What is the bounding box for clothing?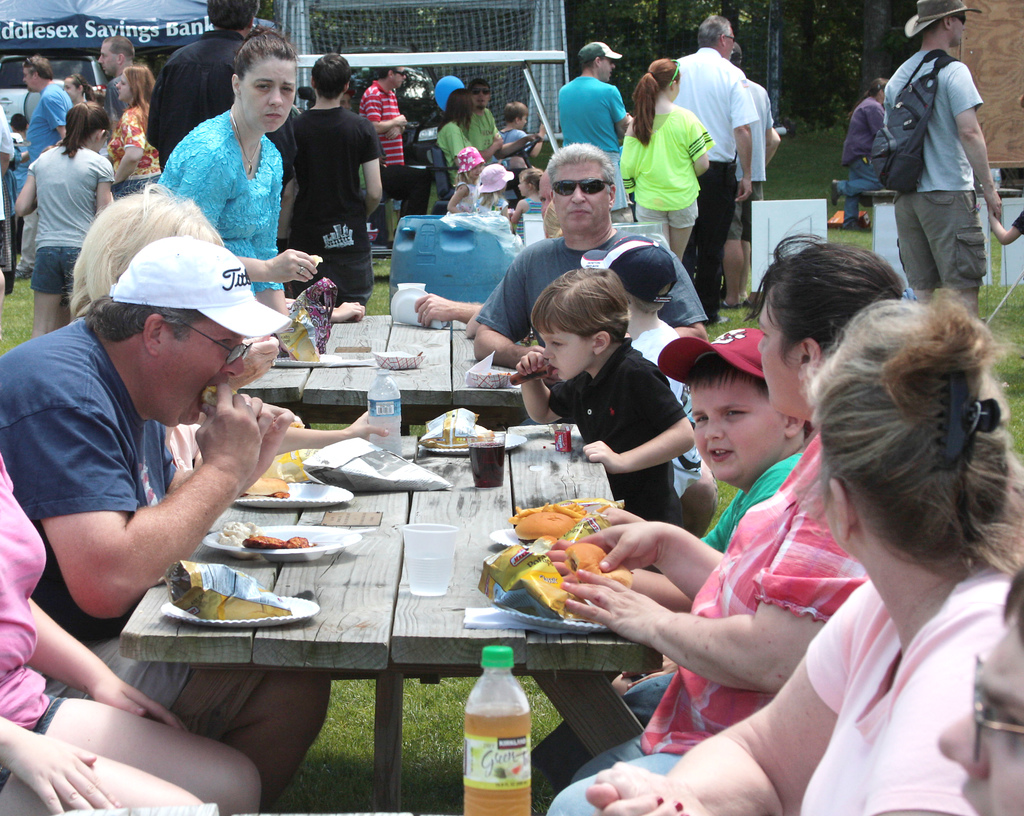
rect(305, 238, 372, 303).
